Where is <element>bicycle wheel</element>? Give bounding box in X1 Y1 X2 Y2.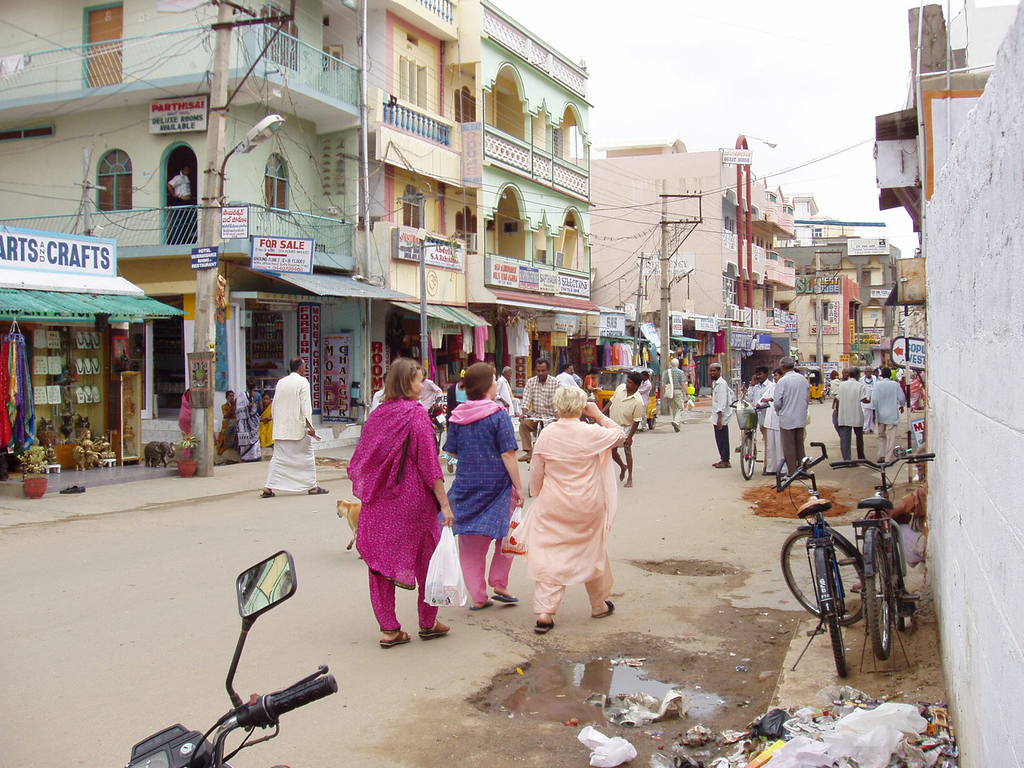
779 525 869 627.
